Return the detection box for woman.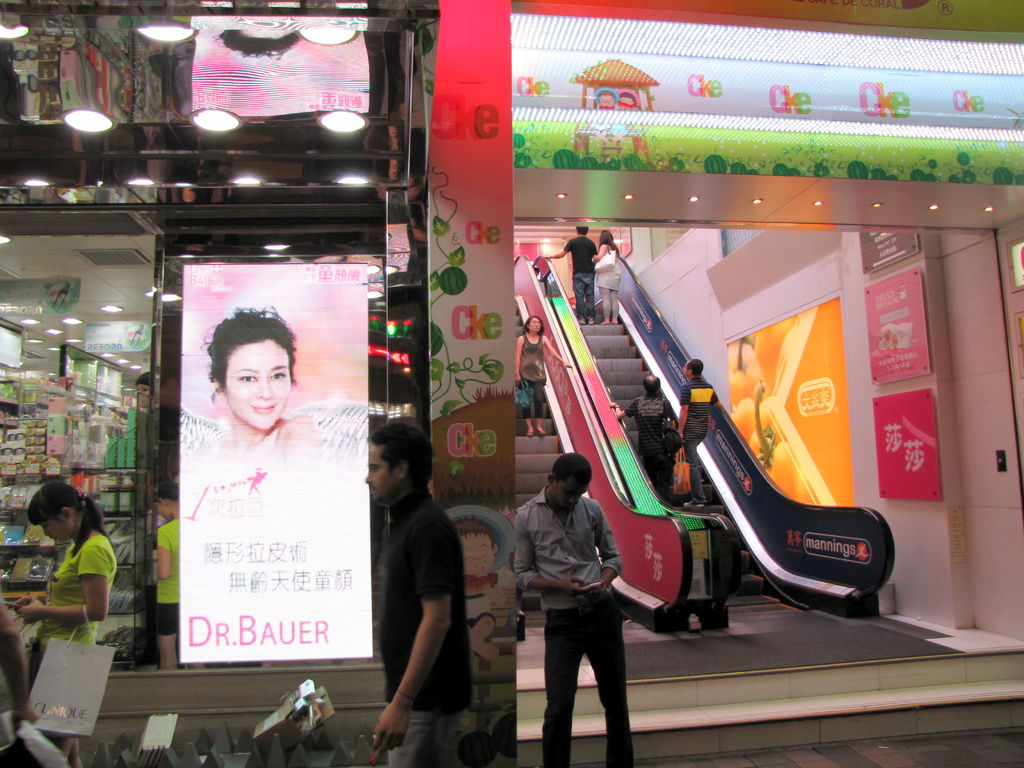
(184,302,321,465).
